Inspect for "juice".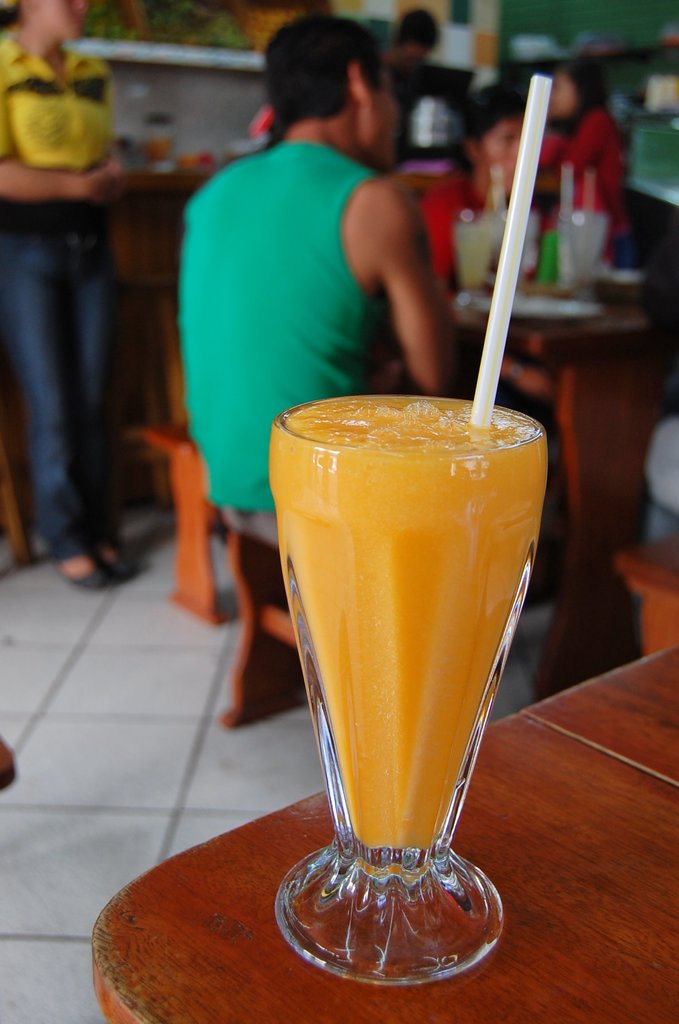
Inspection: box(145, 140, 176, 161).
